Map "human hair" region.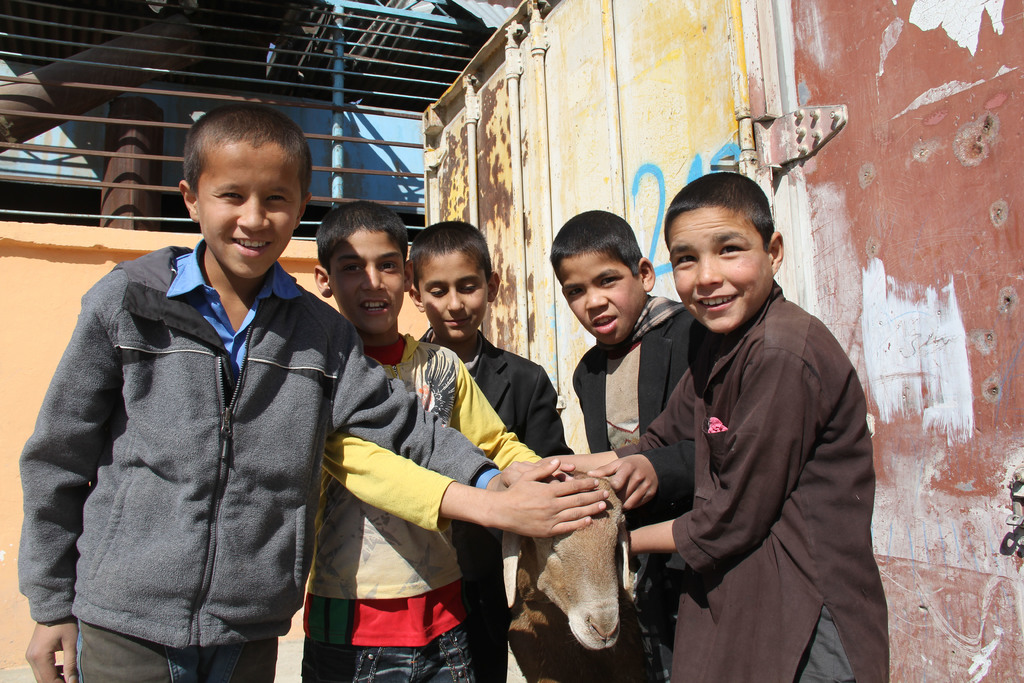
Mapped to detection(664, 171, 774, 254).
